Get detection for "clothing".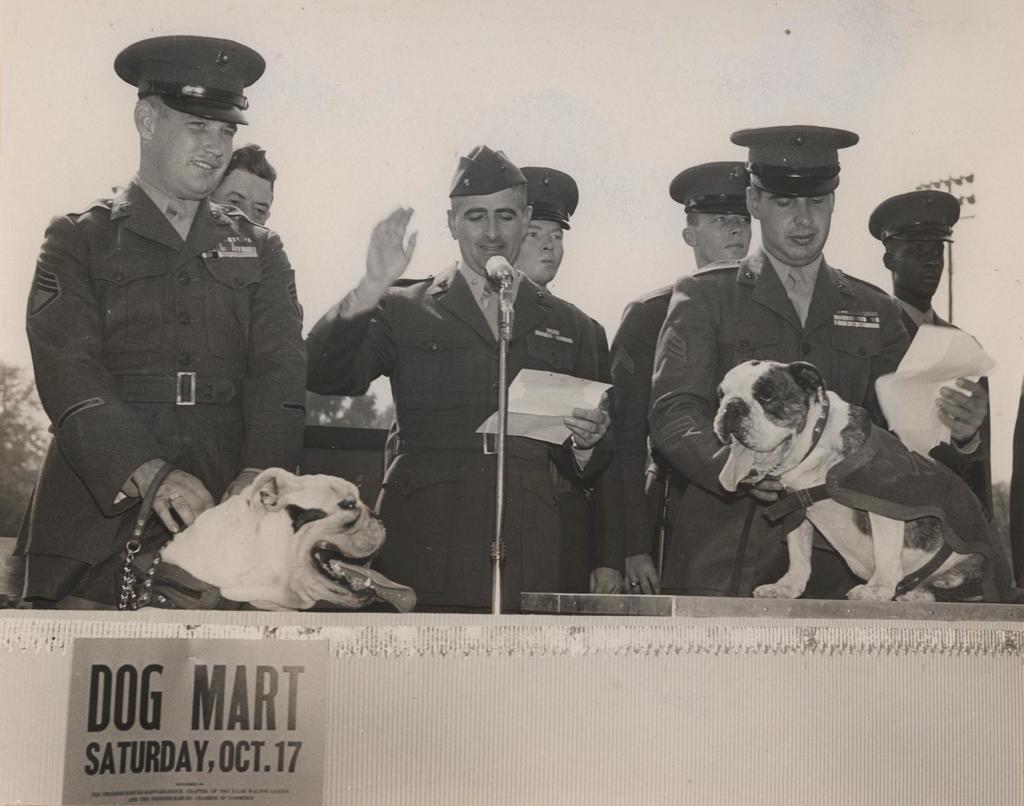
Detection: <region>886, 297, 996, 513</region>.
